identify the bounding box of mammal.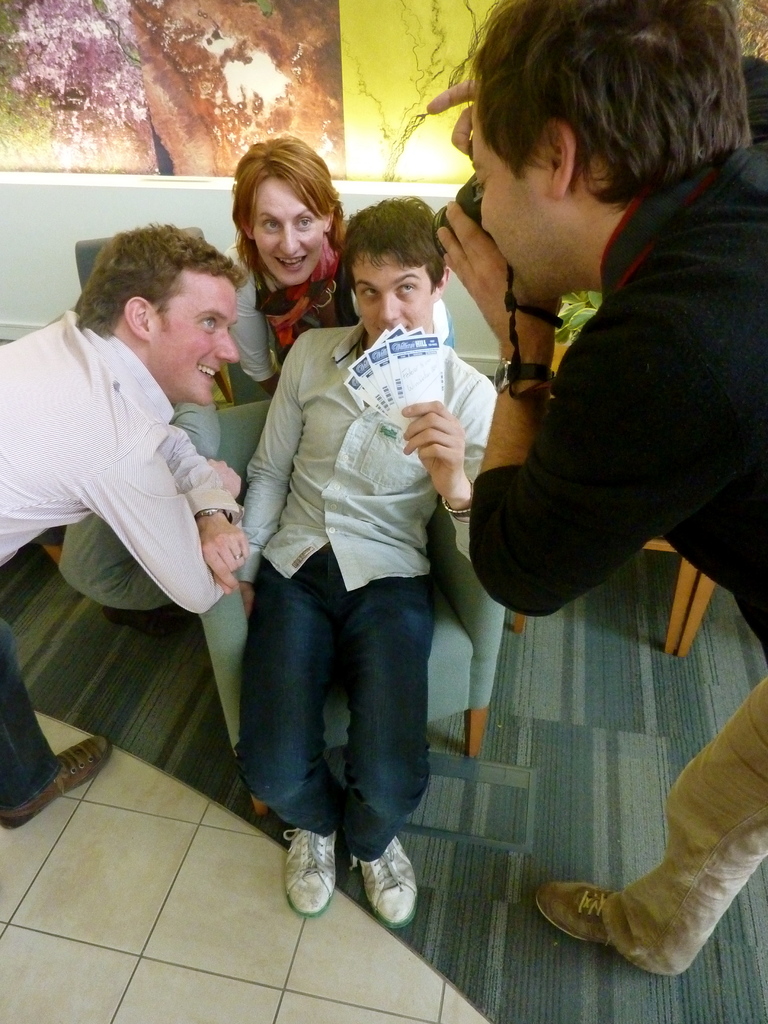
box=[228, 134, 454, 395].
